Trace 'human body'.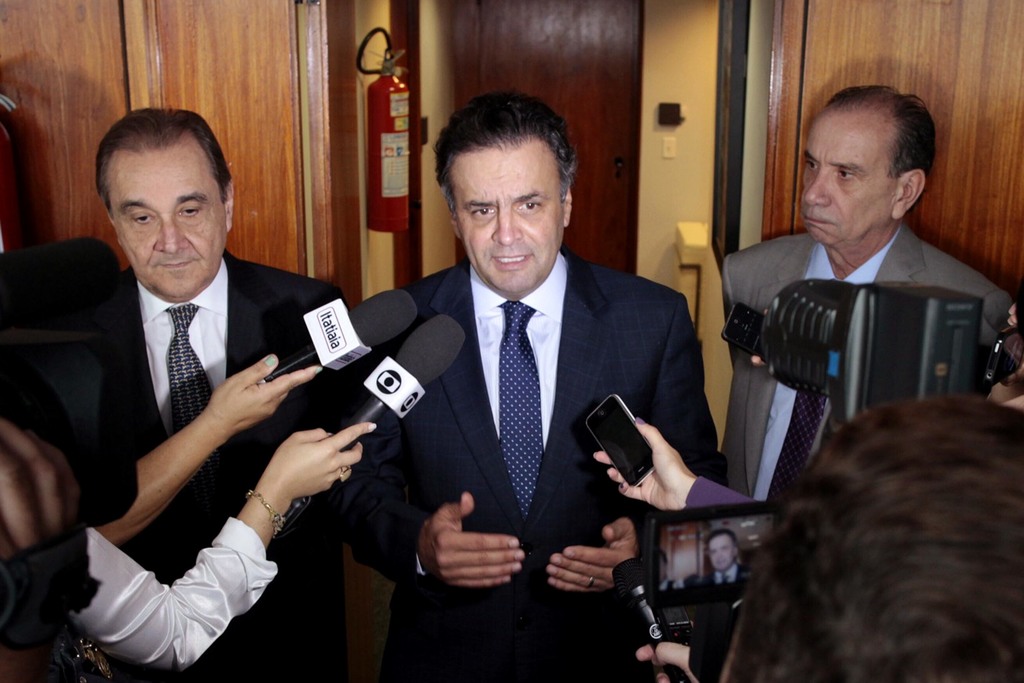
Traced to (x1=701, y1=525, x2=748, y2=588).
